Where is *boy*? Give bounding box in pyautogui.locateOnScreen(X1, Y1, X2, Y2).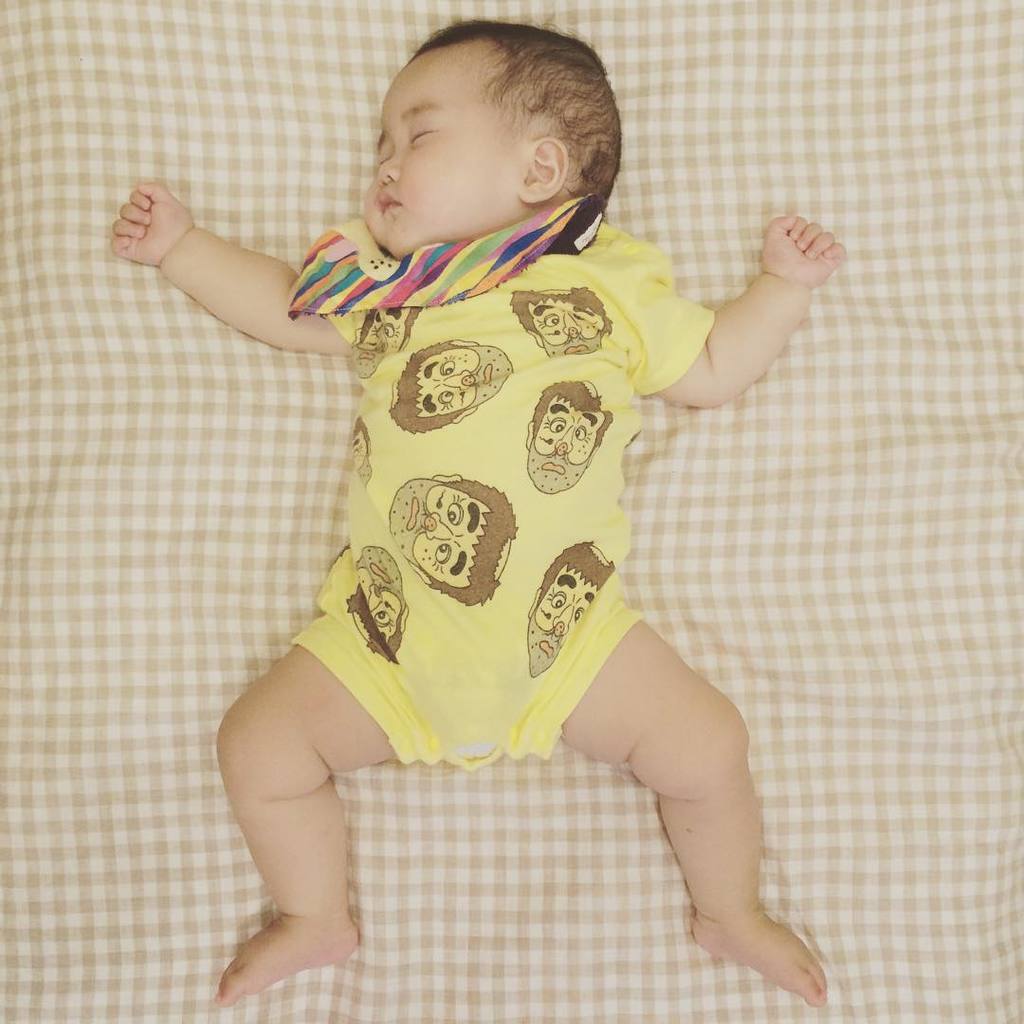
pyautogui.locateOnScreen(111, 16, 844, 1019).
